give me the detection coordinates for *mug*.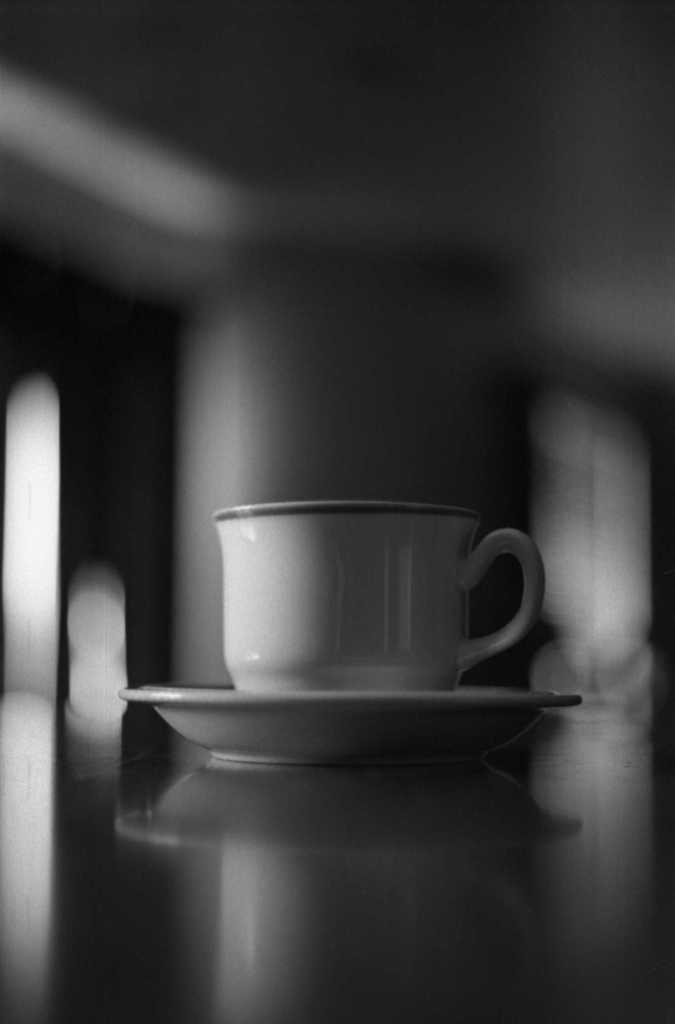
rect(216, 501, 543, 693).
